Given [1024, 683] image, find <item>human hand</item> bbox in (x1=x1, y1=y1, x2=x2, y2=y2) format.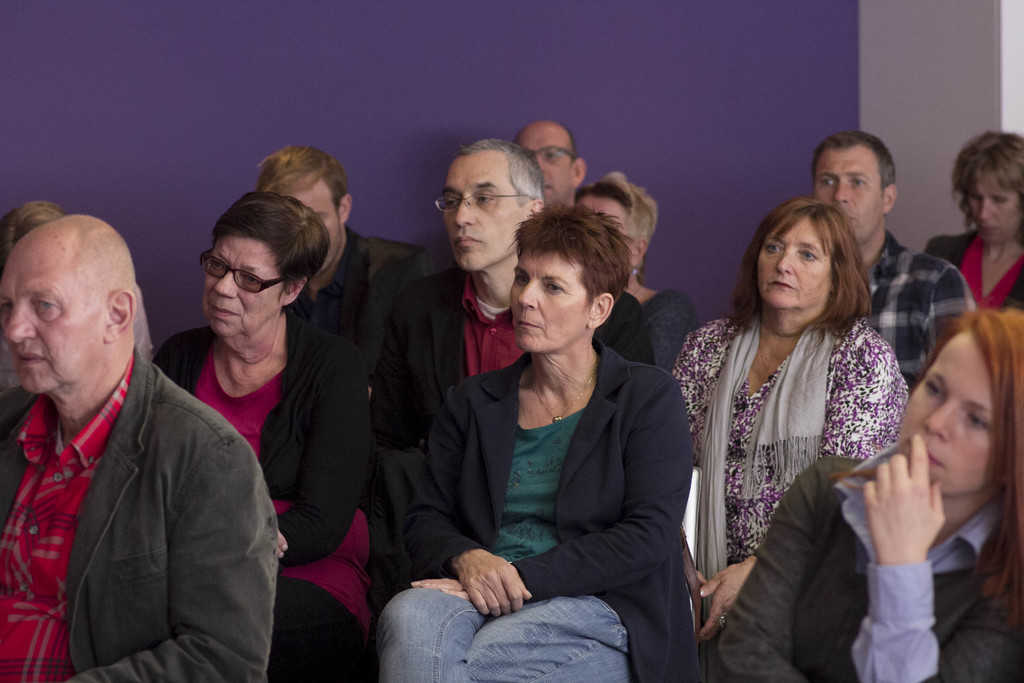
(x1=699, y1=560, x2=758, y2=644).
